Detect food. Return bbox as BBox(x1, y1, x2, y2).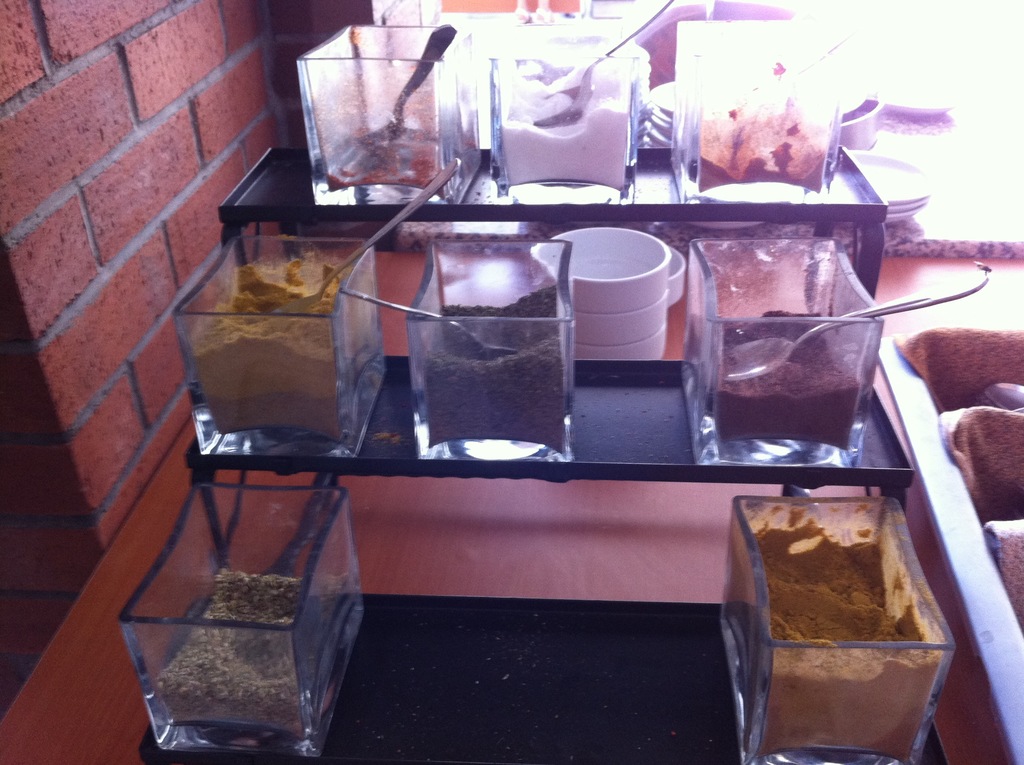
BBox(417, 281, 577, 449).
